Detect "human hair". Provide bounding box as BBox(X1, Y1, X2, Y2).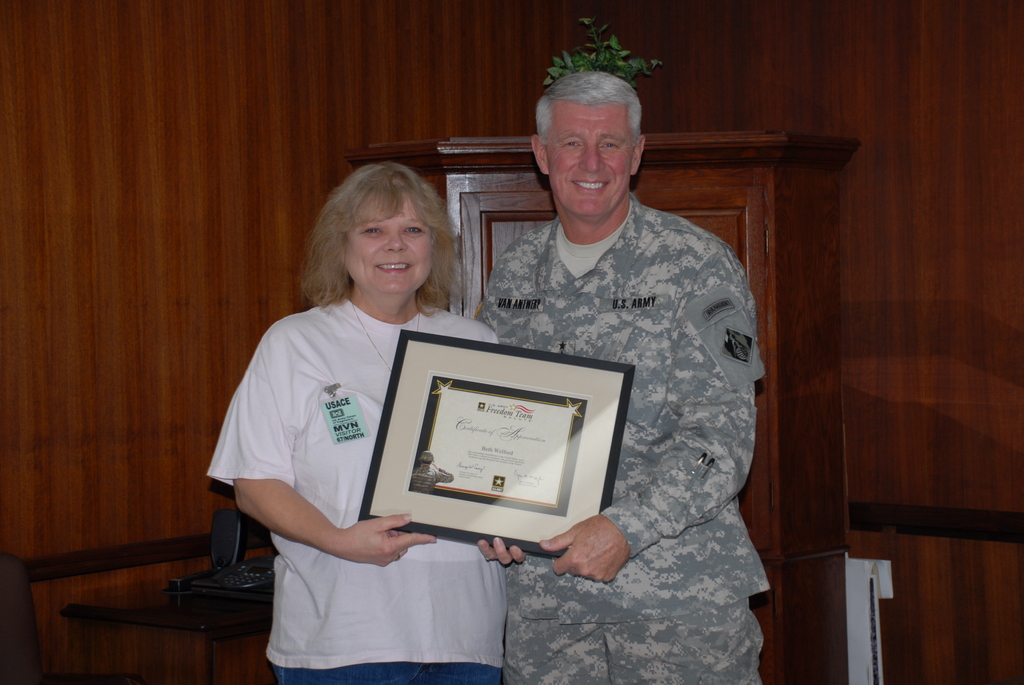
BBox(536, 63, 640, 133).
